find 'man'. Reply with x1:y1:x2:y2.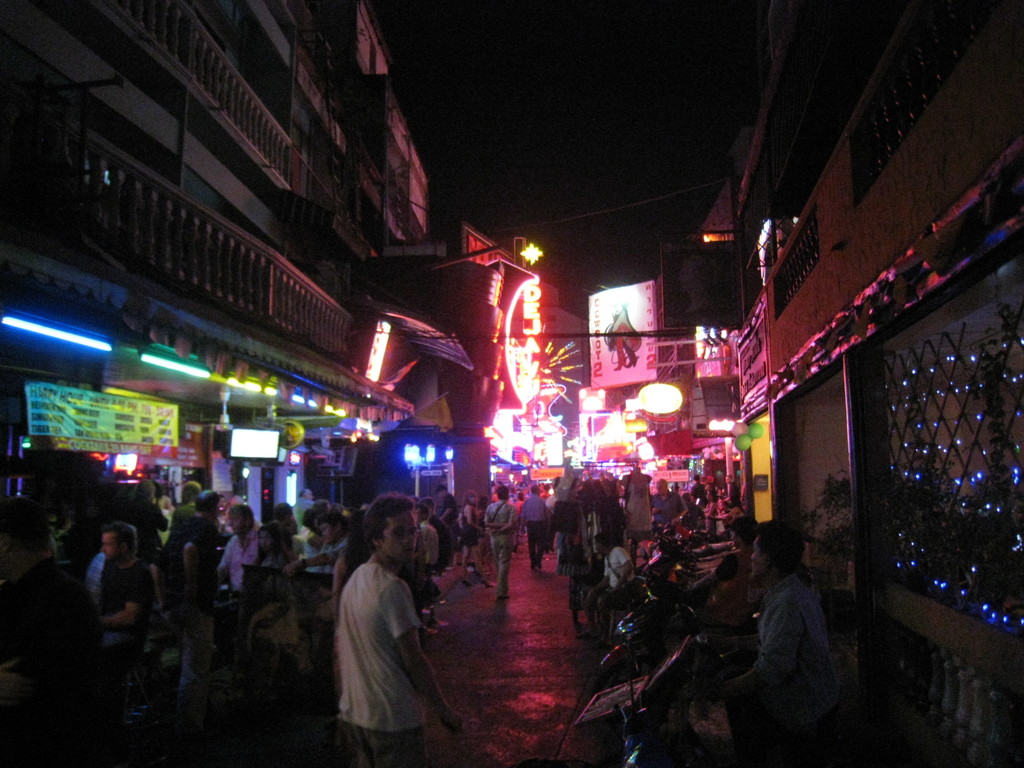
483:486:520:599.
